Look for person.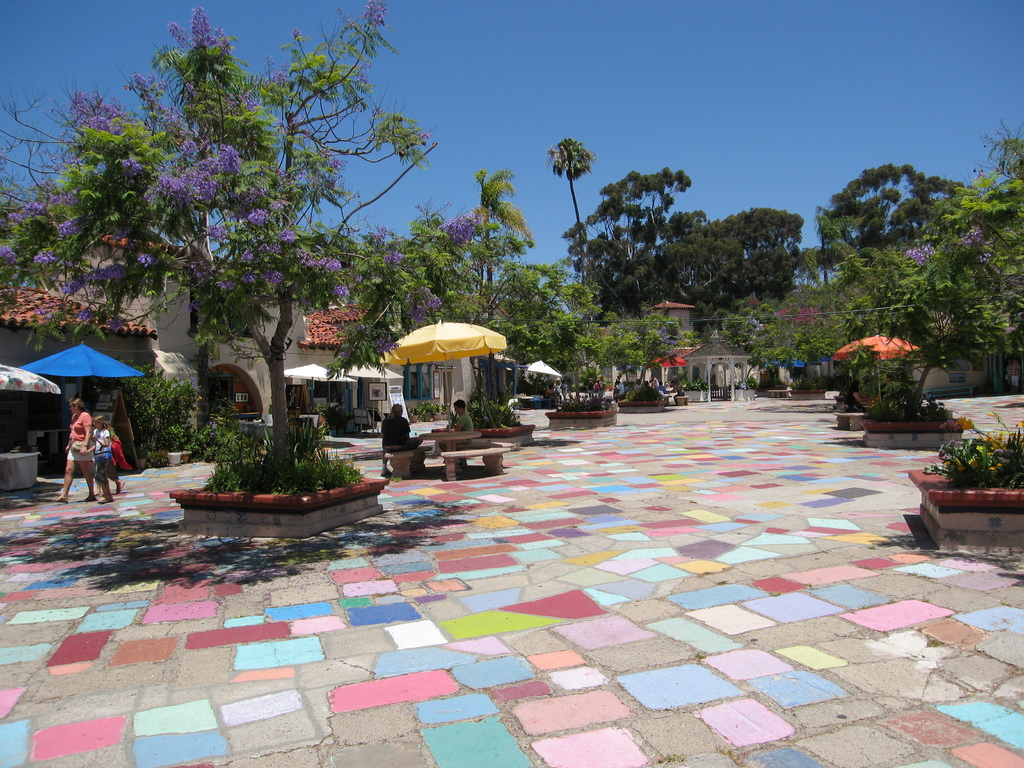
Found: crop(435, 397, 474, 463).
